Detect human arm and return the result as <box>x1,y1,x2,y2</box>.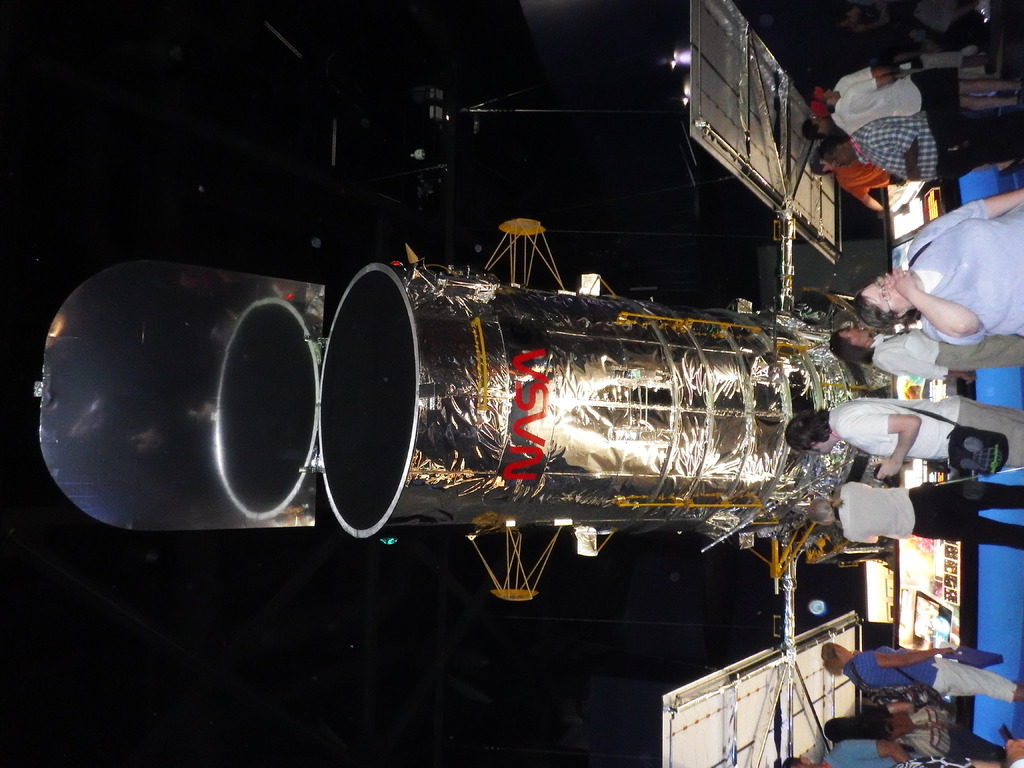
<box>870,124,920,181</box>.
